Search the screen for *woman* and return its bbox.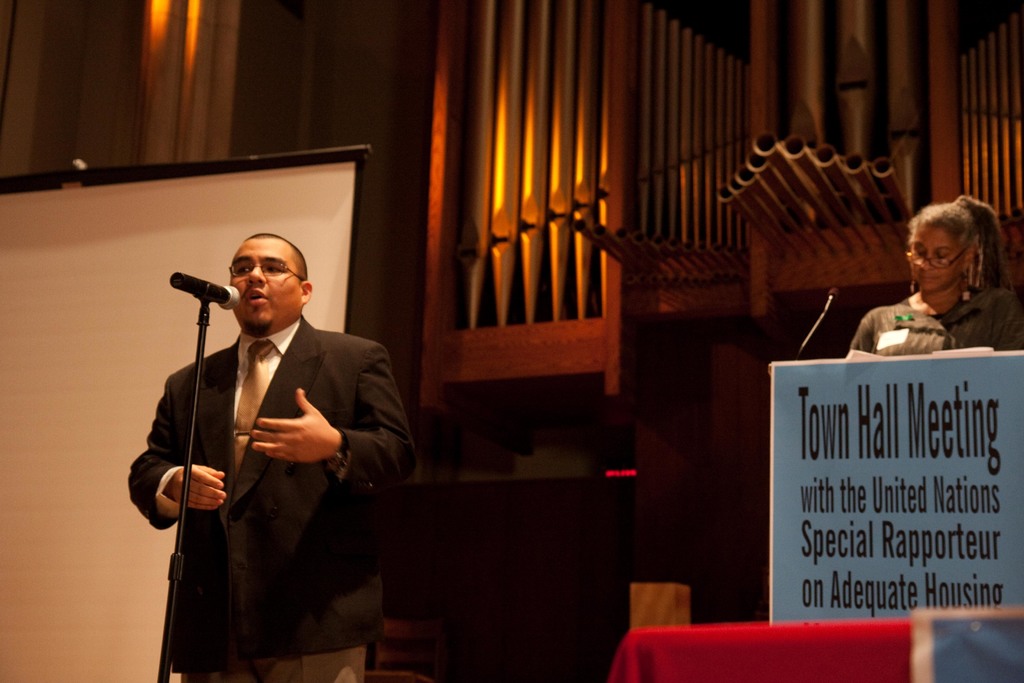
Found: box=[863, 190, 1023, 371].
